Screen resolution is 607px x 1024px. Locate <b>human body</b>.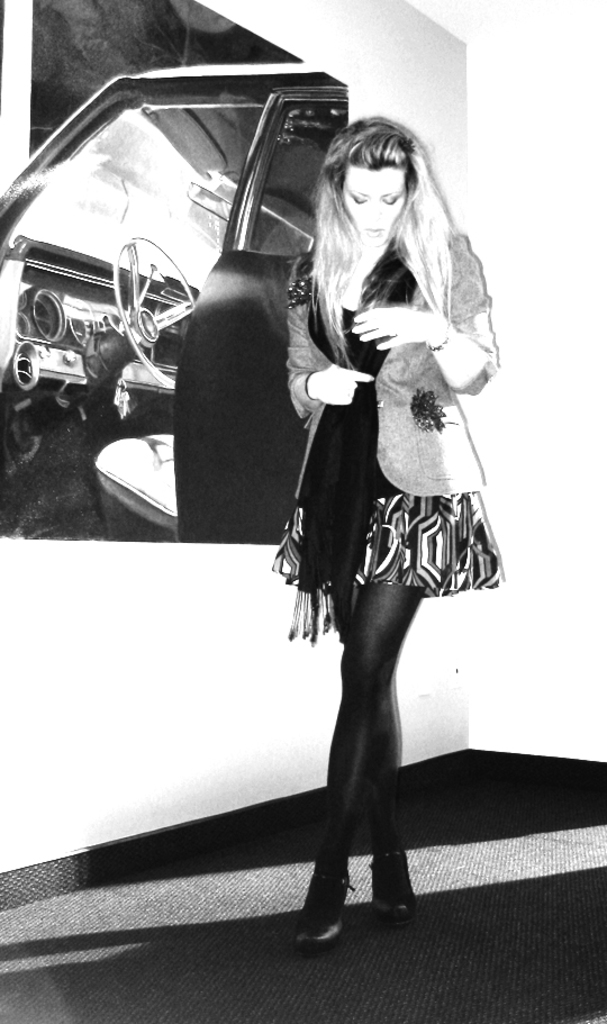
225 60 470 946.
